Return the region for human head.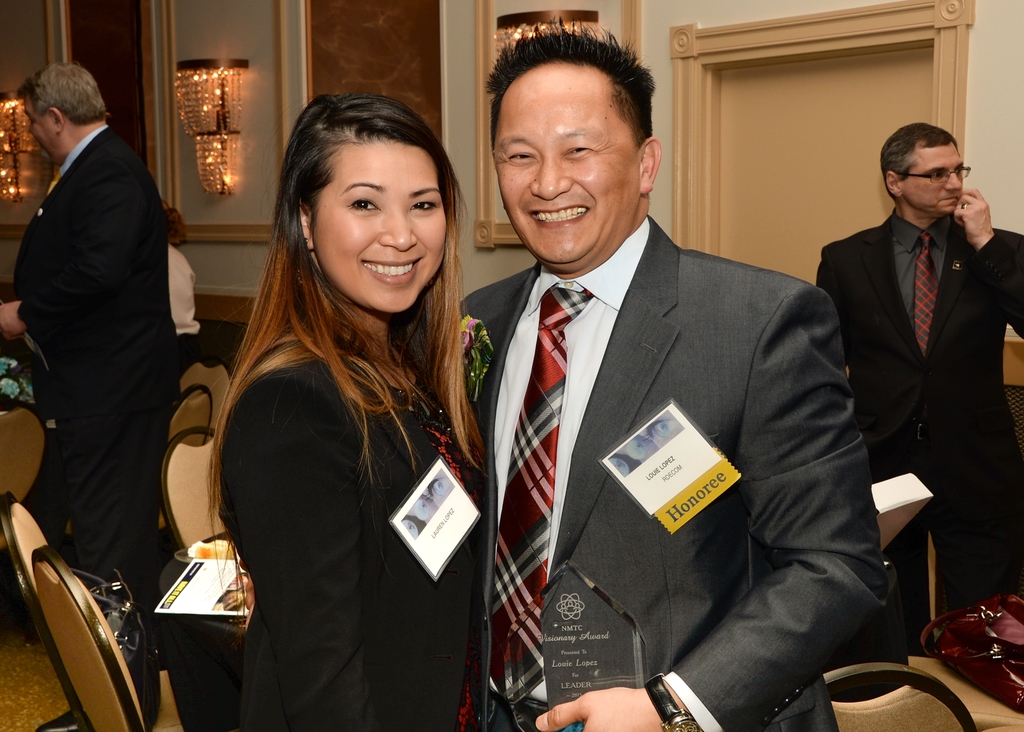
<box>14,62,105,166</box>.
